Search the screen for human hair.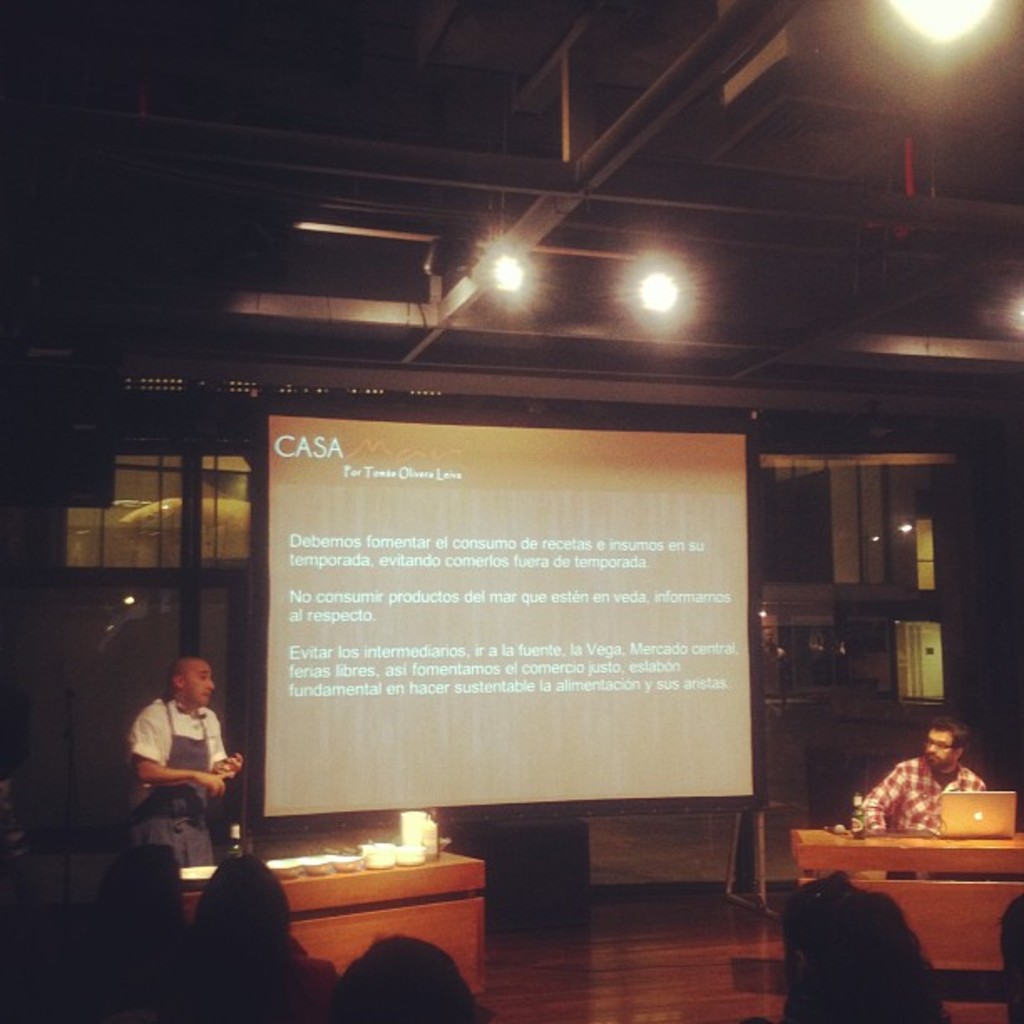
Found at bbox(164, 865, 298, 1011).
